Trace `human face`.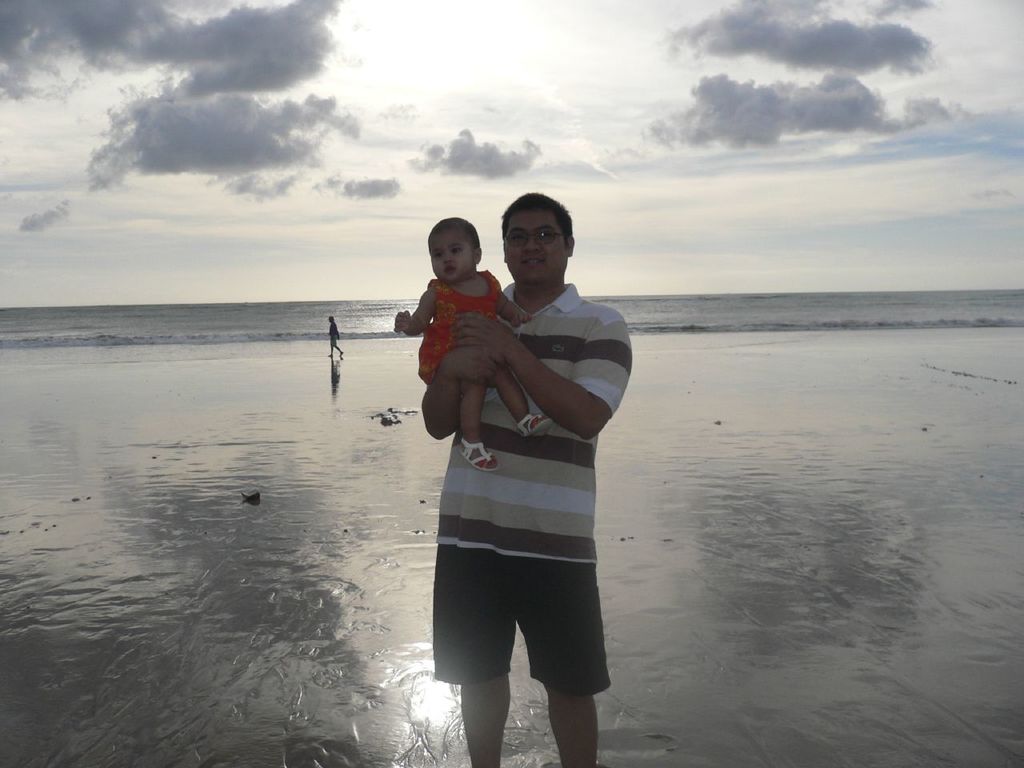
Traced to [502,212,567,286].
